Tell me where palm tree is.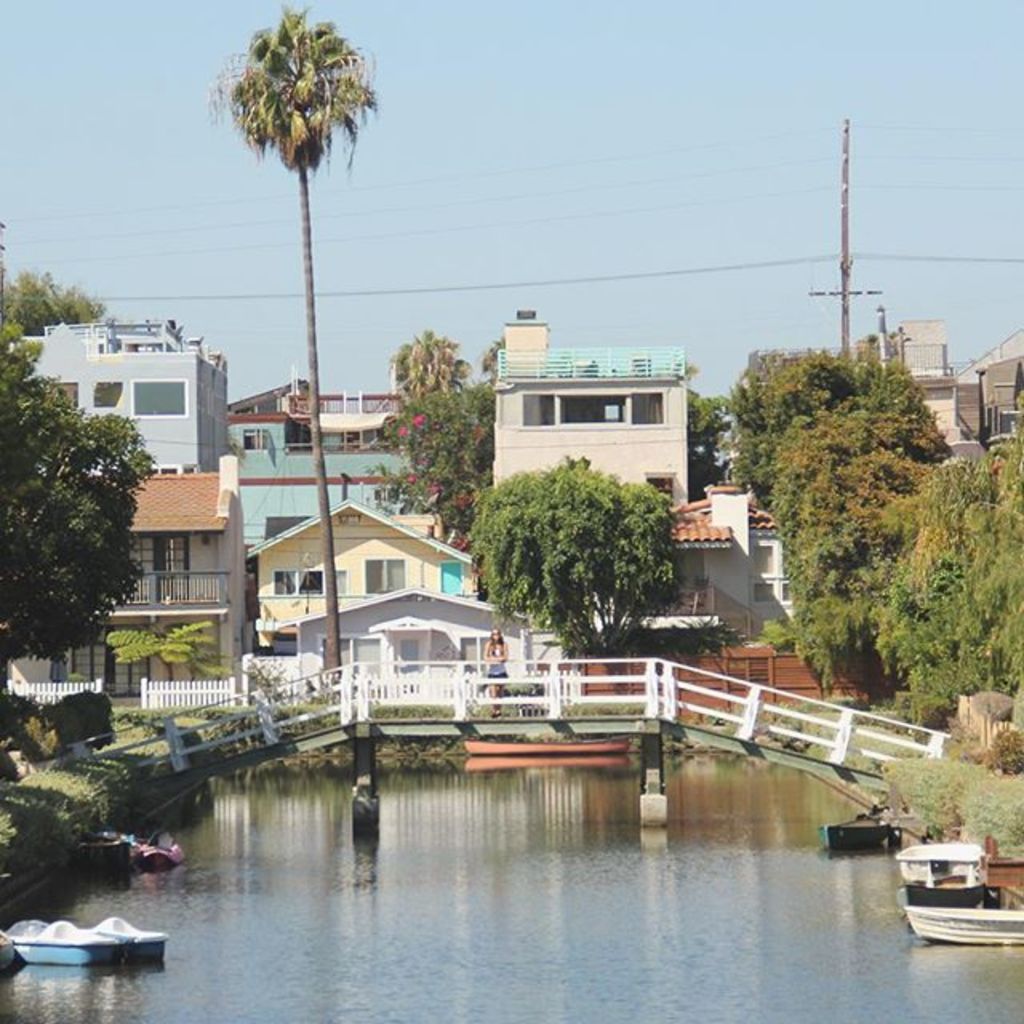
palm tree is at pyautogui.locateOnScreen(408, 336, 469, 478).
